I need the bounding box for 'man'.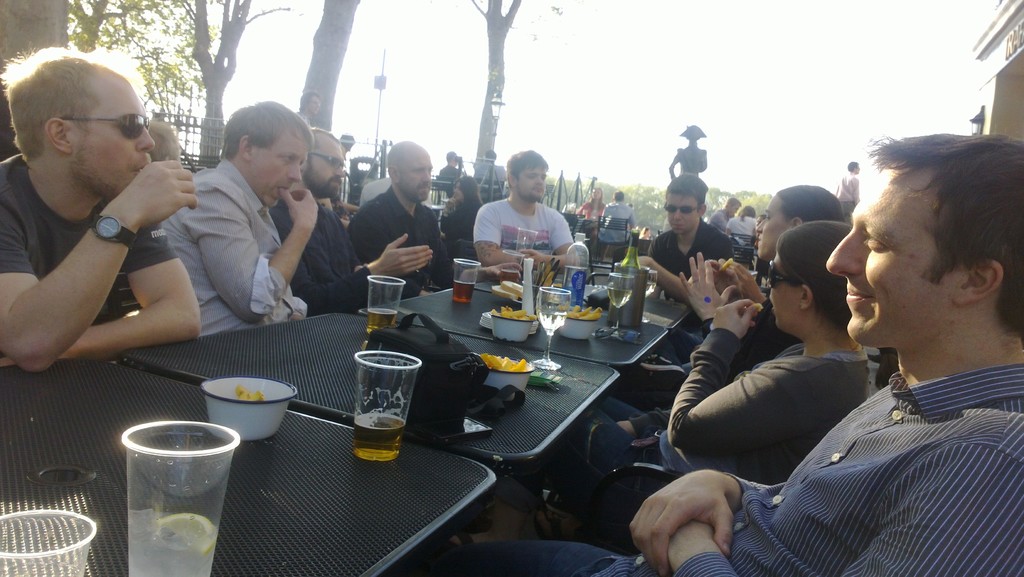
Here it is: 643/160/740/305.
